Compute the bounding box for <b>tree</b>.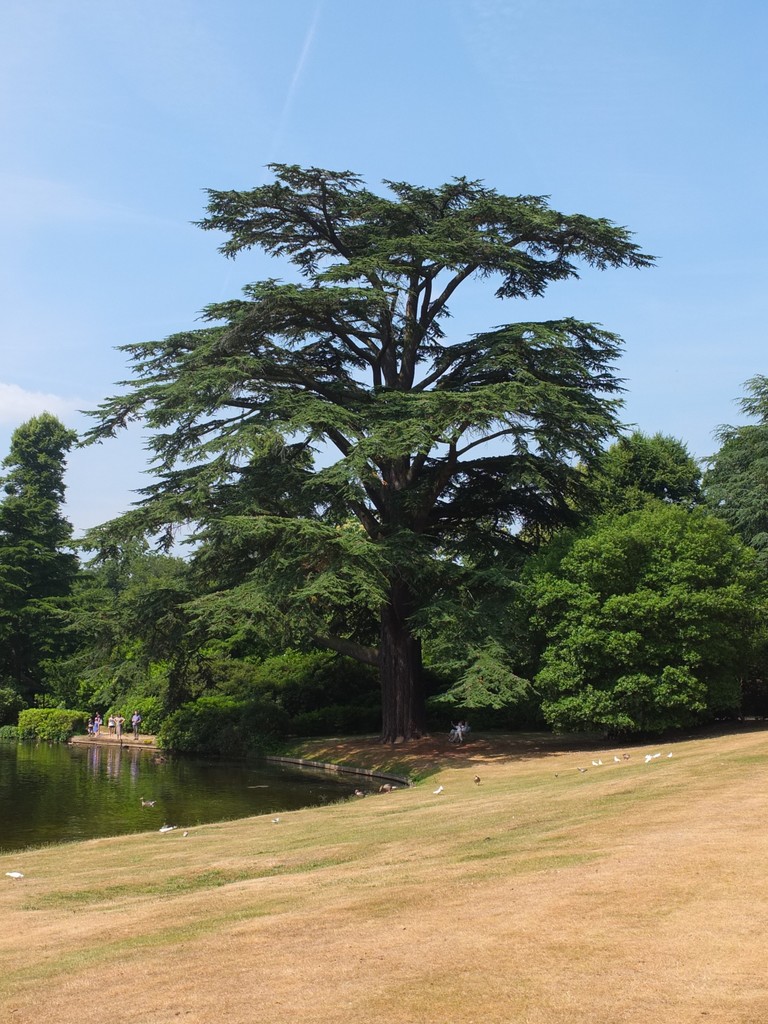
crop(44, 545, 185, 743).
